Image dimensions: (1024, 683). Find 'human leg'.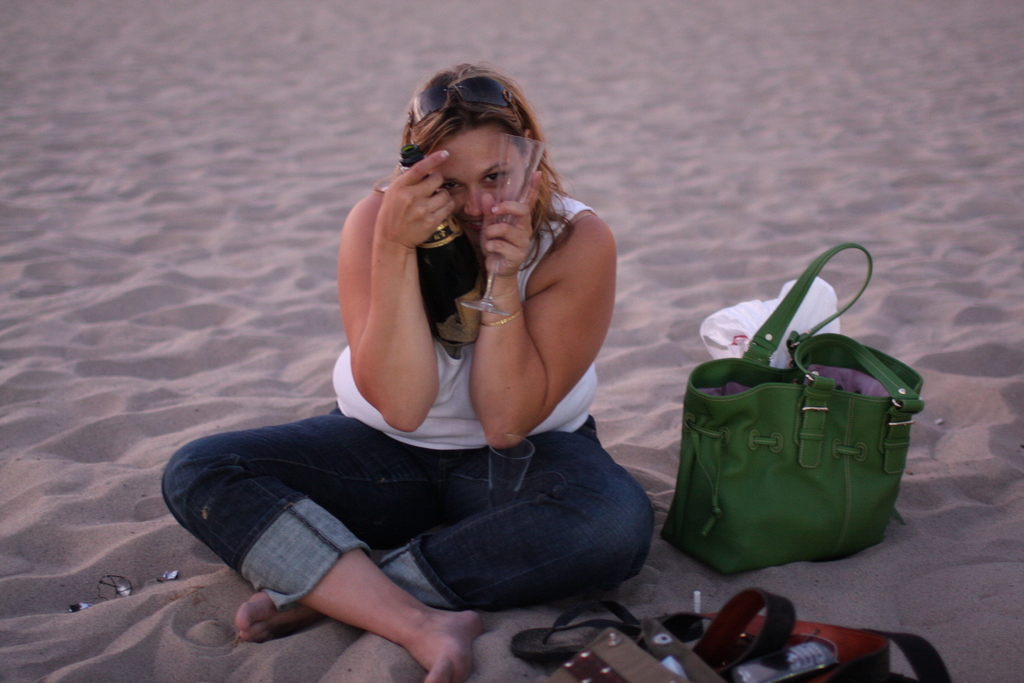
bbox(236, 443, 656, 639).
